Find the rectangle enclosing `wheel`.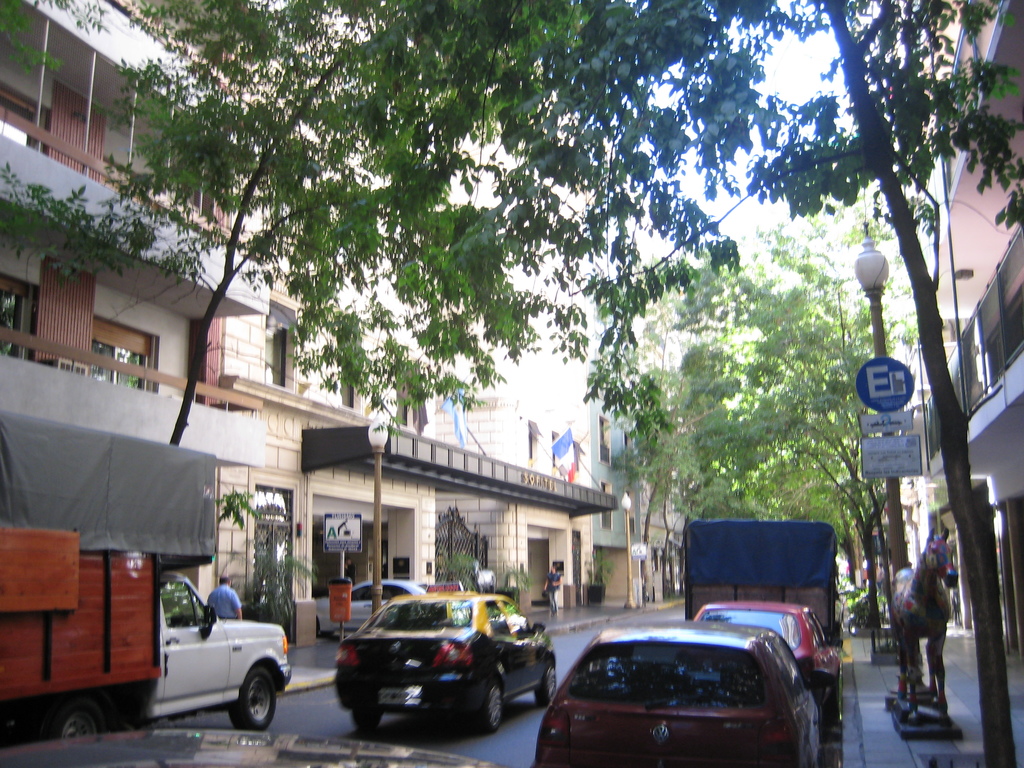
bbox=(223, 663, 282, 733).
